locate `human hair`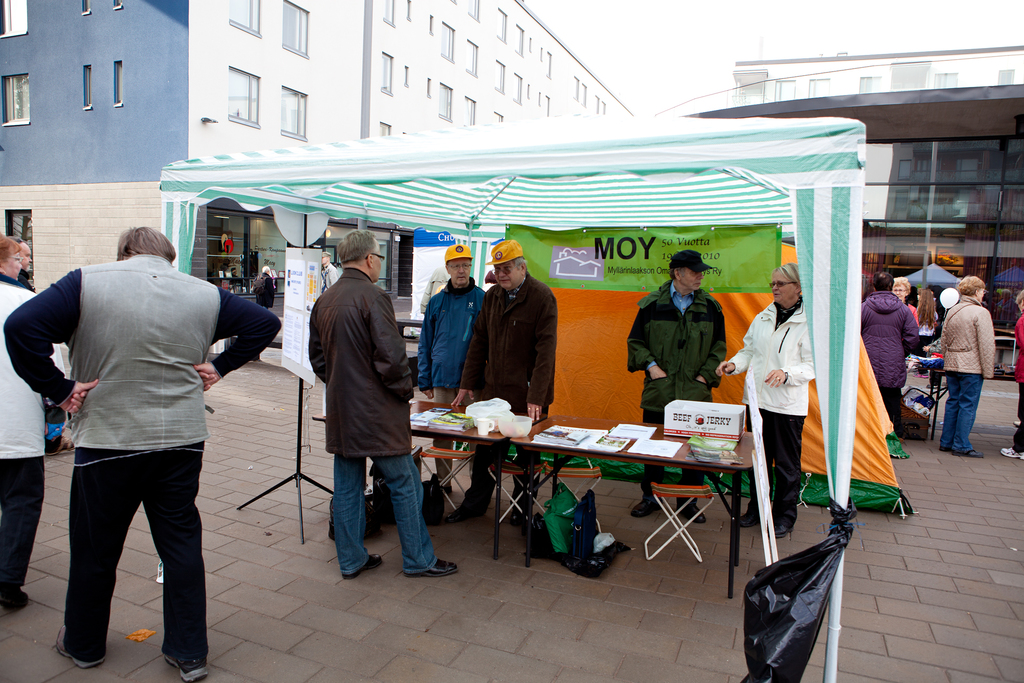
x1=920, y1=290, x2=932, y2=329
